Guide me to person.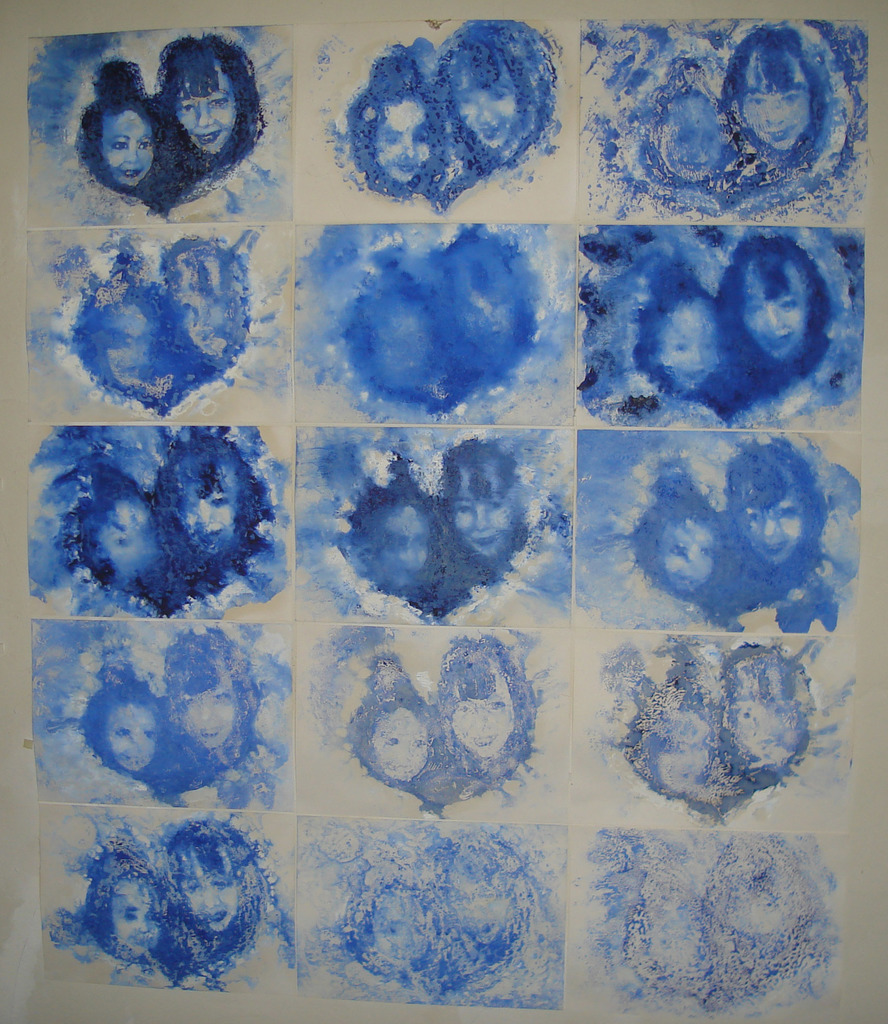
Guidance: Rect(344, 52, 446, 192).
